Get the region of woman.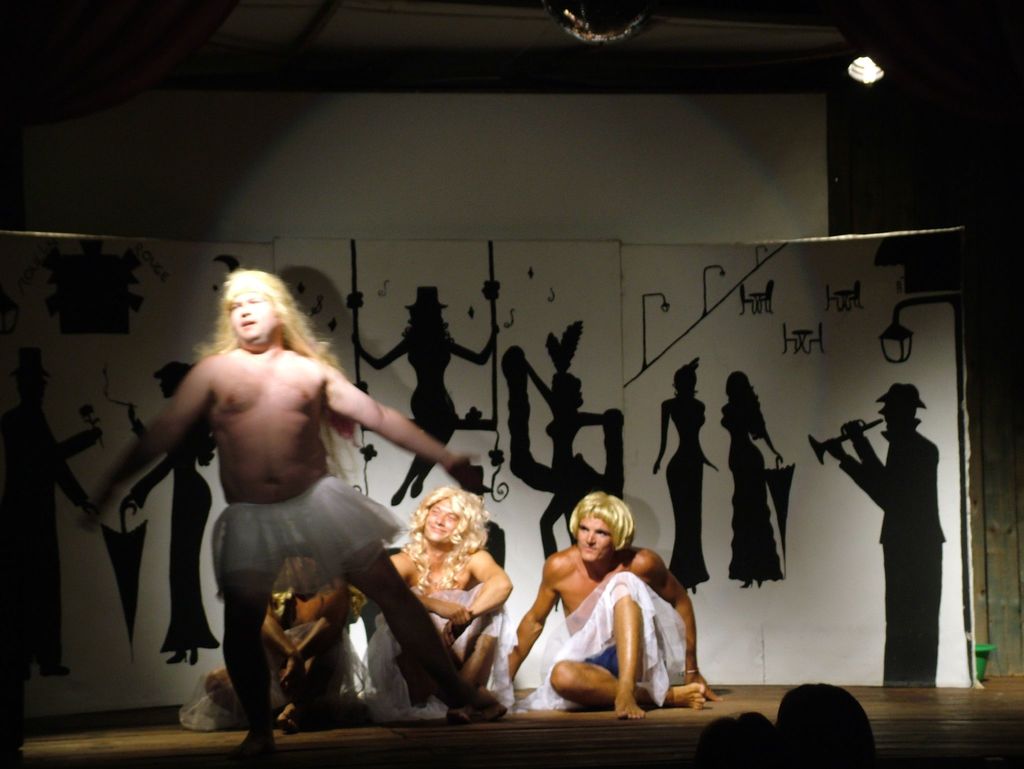
(left=129, top=360, right=221, bottom=668).
